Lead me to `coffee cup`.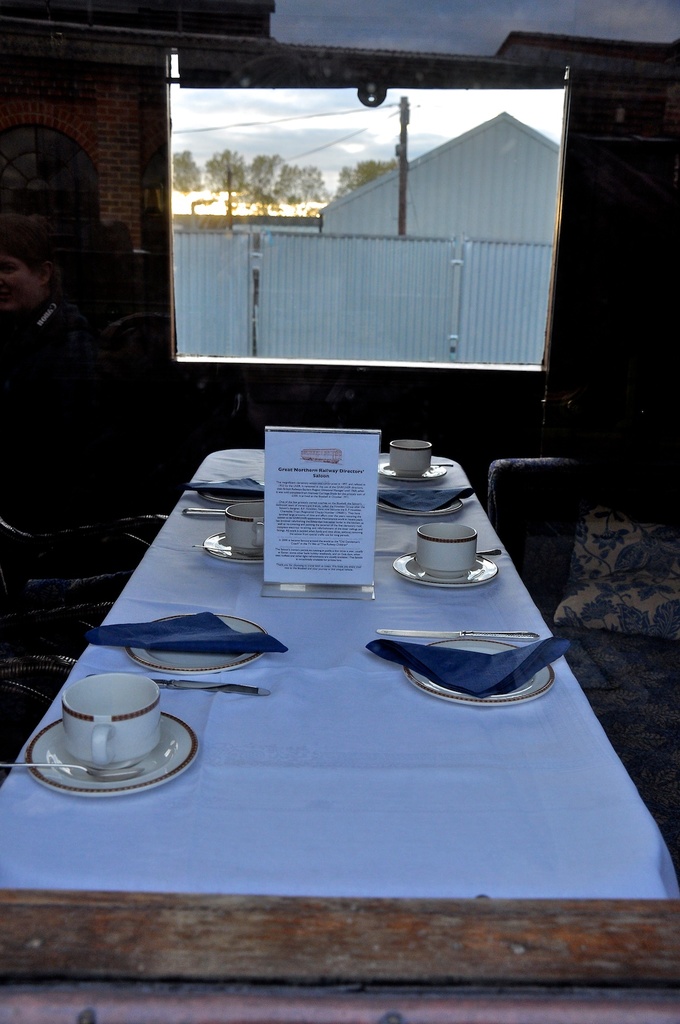
Lead to [391,442,436,483].
